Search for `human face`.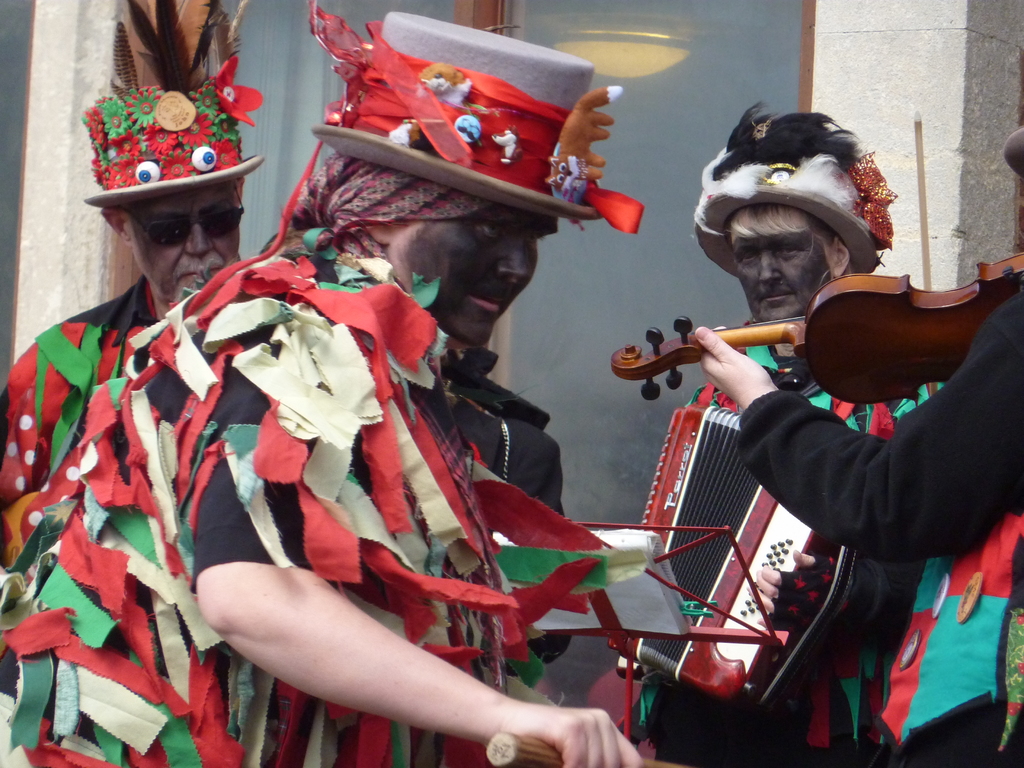
Found at 390:211:562:339.
